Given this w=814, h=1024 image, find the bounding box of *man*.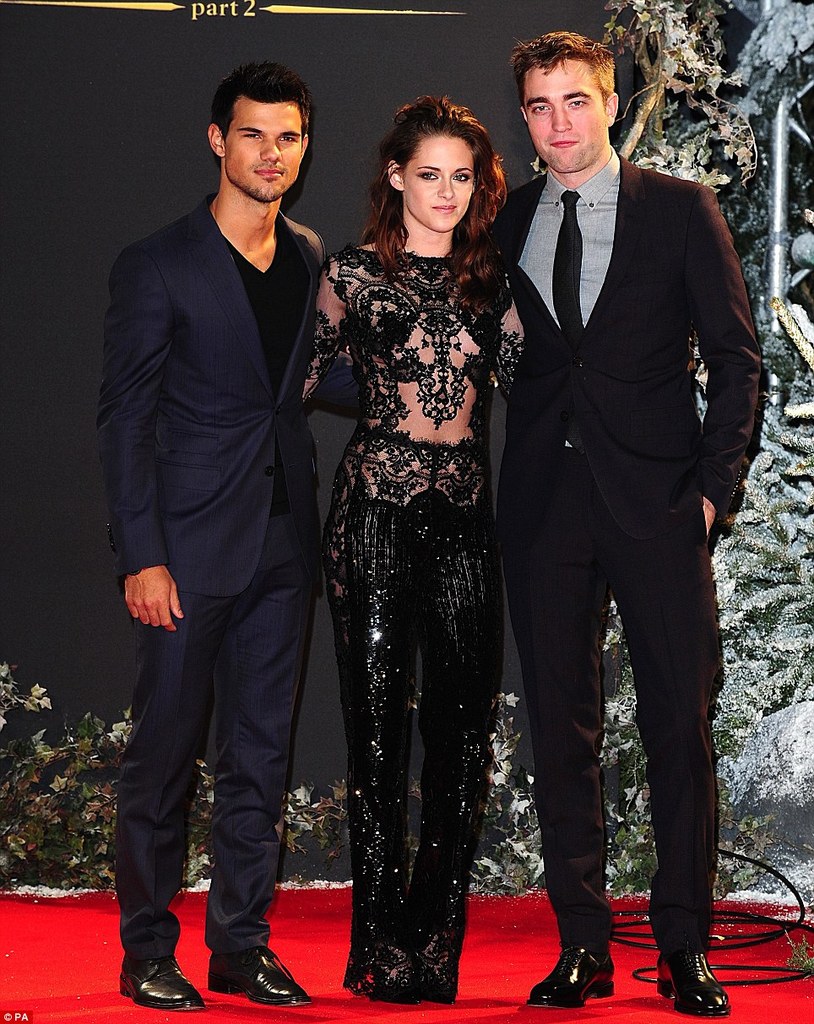
(92, 63, 364, 1014).
